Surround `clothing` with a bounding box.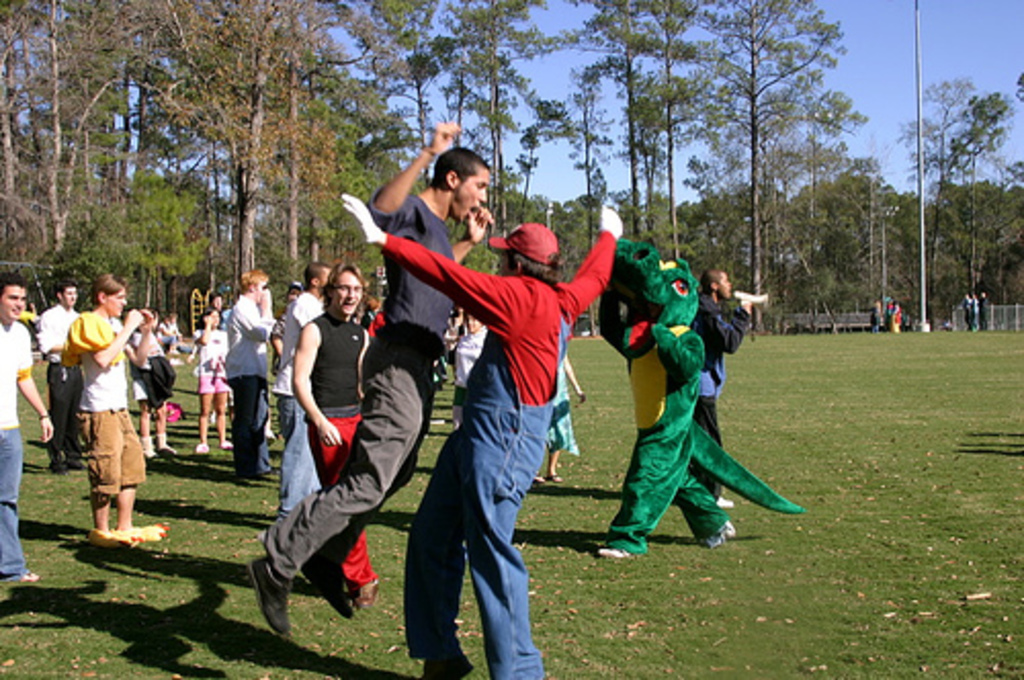
box=[61, 313, 150, 500].
